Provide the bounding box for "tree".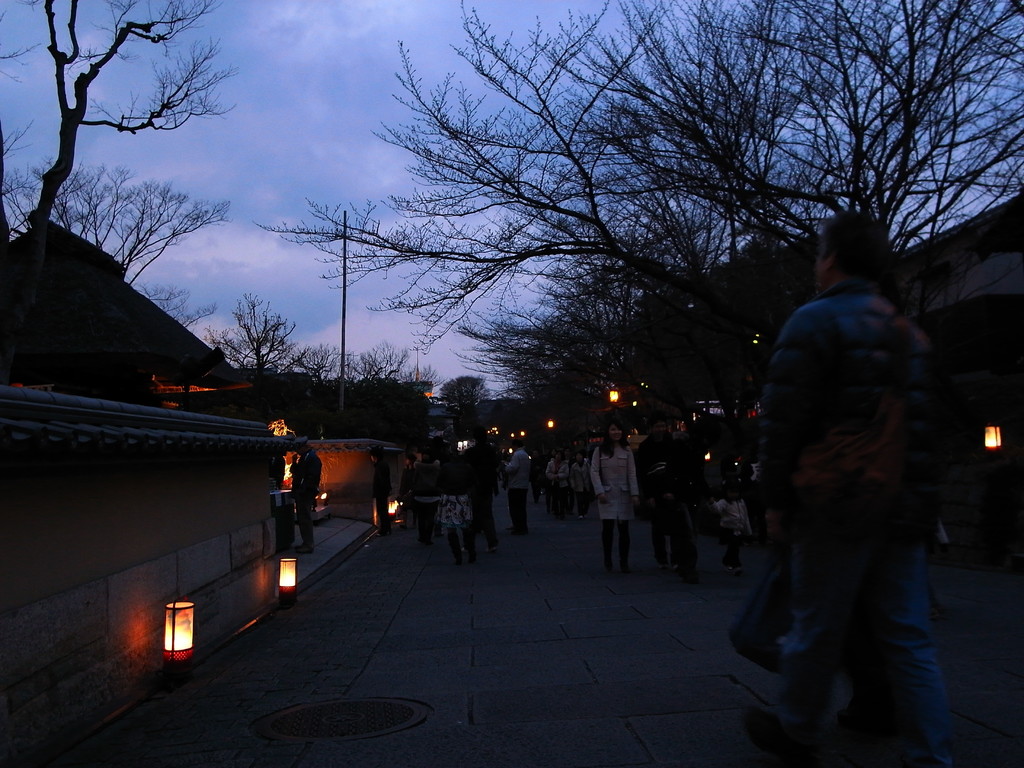
select_region(216, 310, 296, 369).
